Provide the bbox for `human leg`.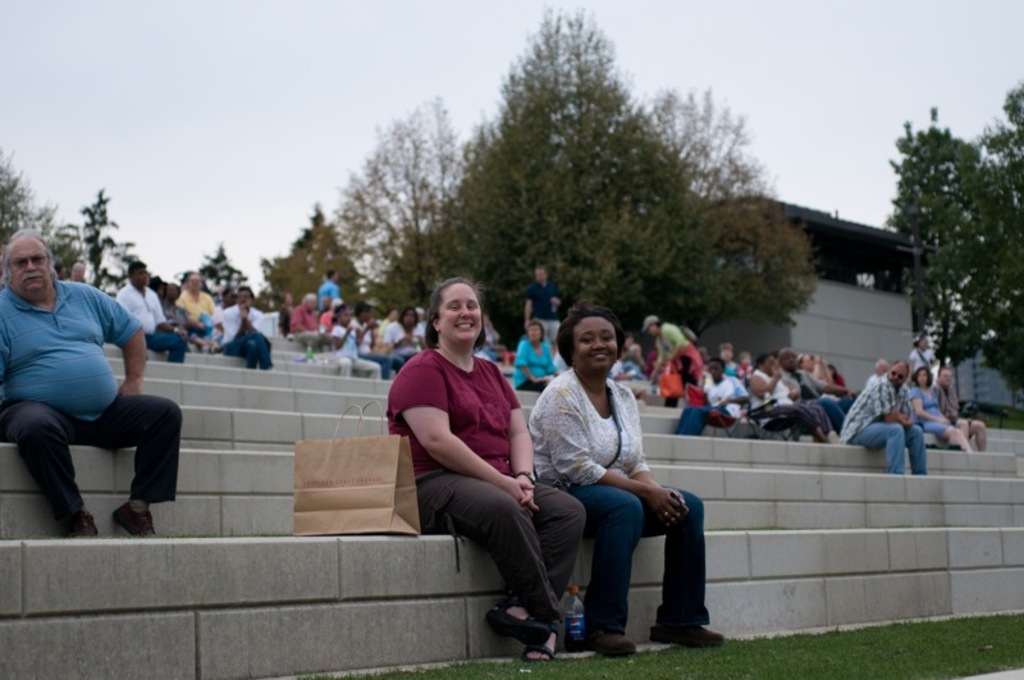
l=568, t=480, r=649, b=656.
